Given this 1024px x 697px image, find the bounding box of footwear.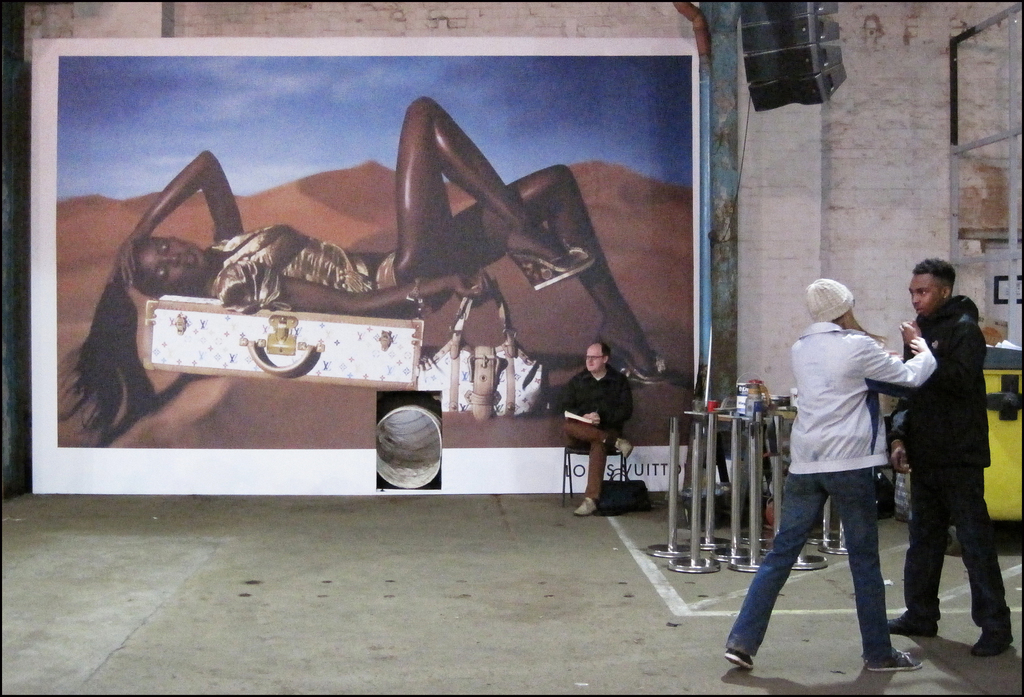
{"x1": 976, "y1": 627, "x2": 1012, "y2": 656}.
